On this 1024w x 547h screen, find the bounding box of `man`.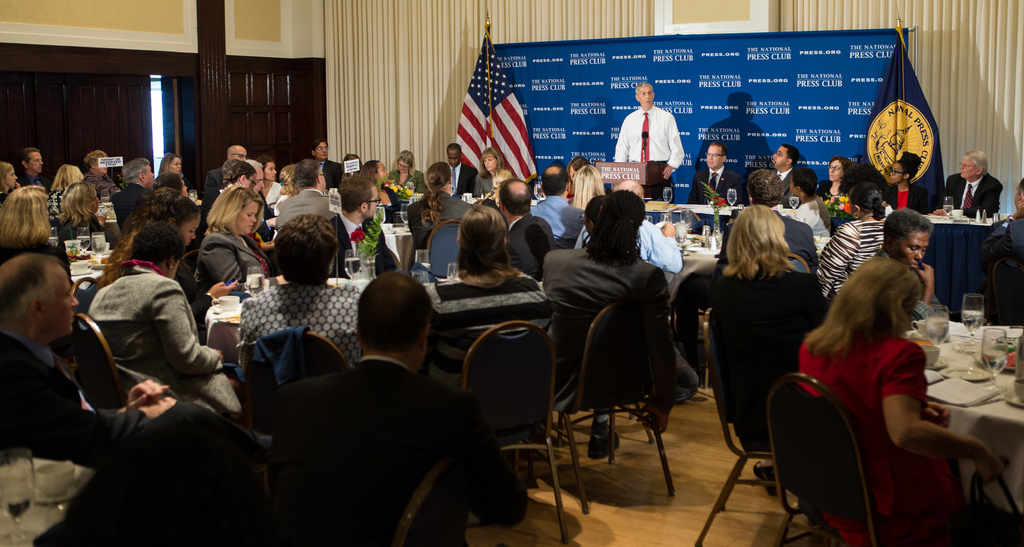
Bounding box: crop(440, 142, 479, 214).
